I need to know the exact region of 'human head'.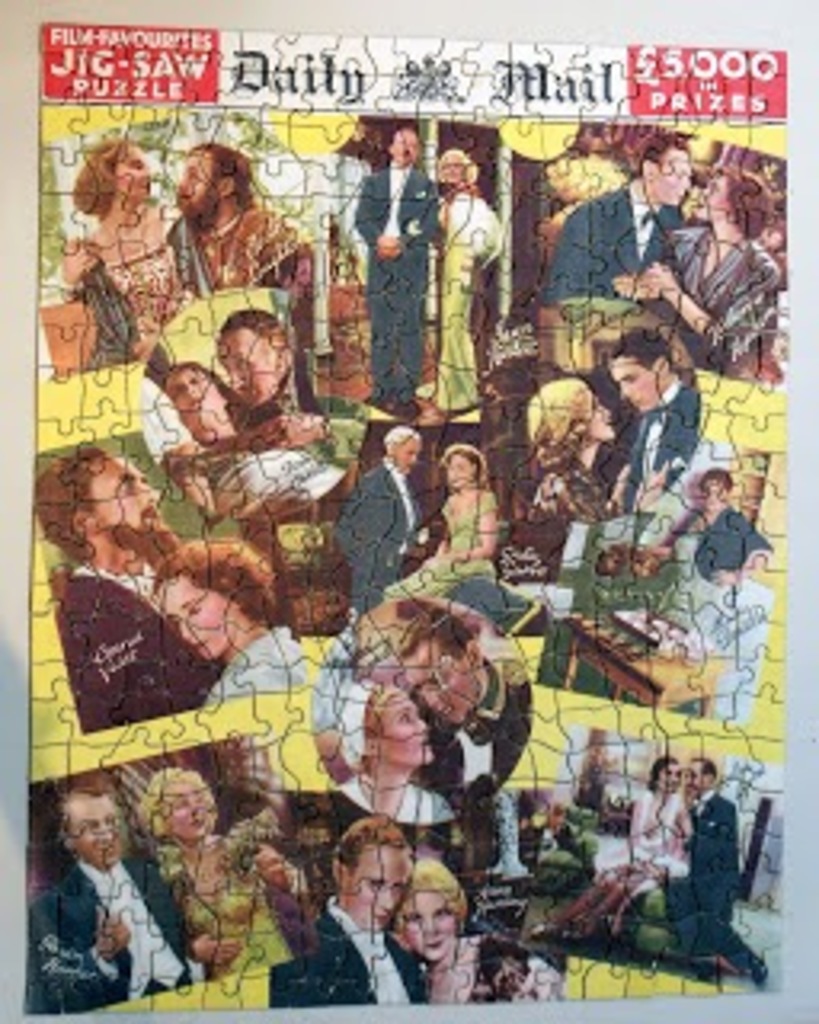
Region: BBox(579, 528, 611, 560).
